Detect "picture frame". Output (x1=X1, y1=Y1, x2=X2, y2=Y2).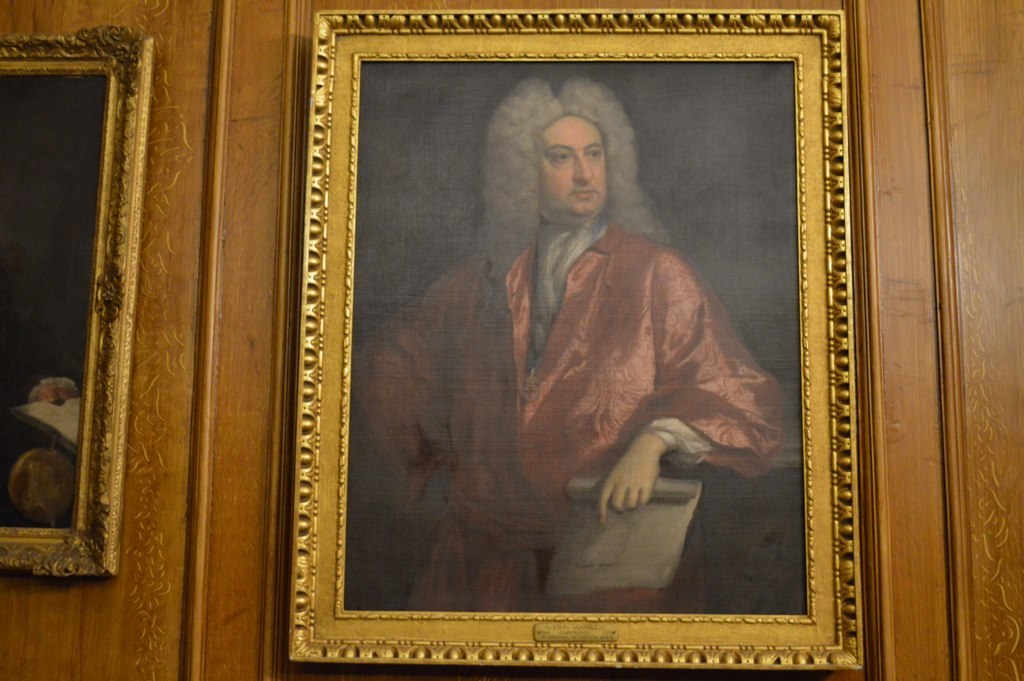
(x1=287, y1=9, x2=866, y2=668).
